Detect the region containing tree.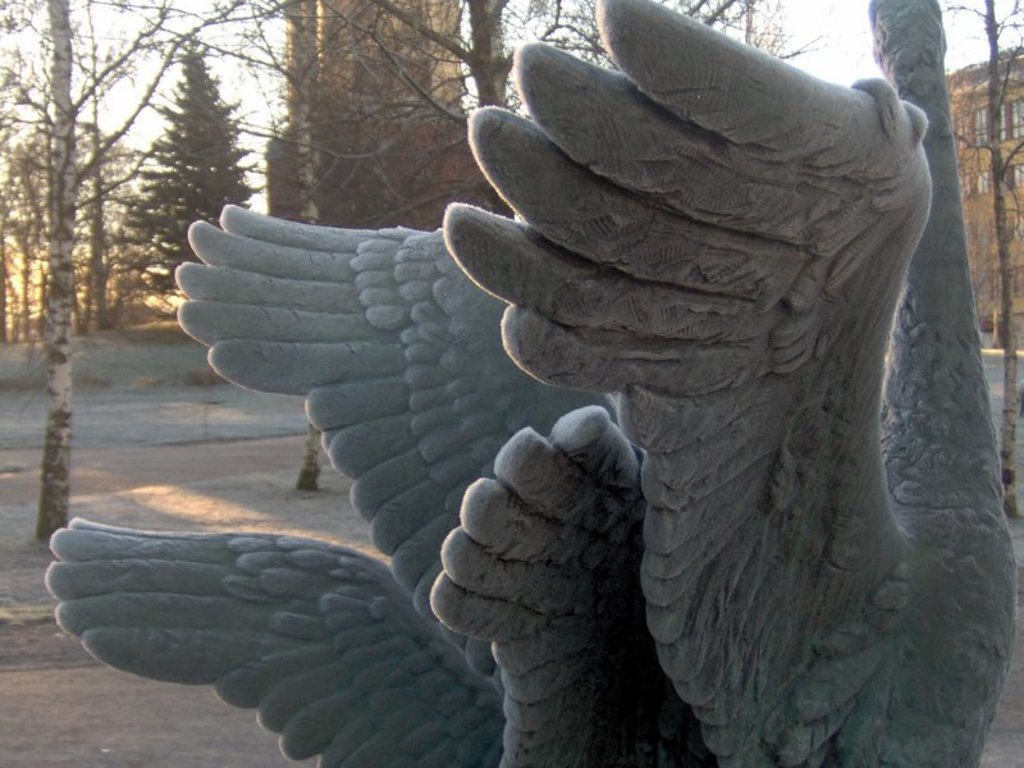
detection(0, 122, 136, 343).
